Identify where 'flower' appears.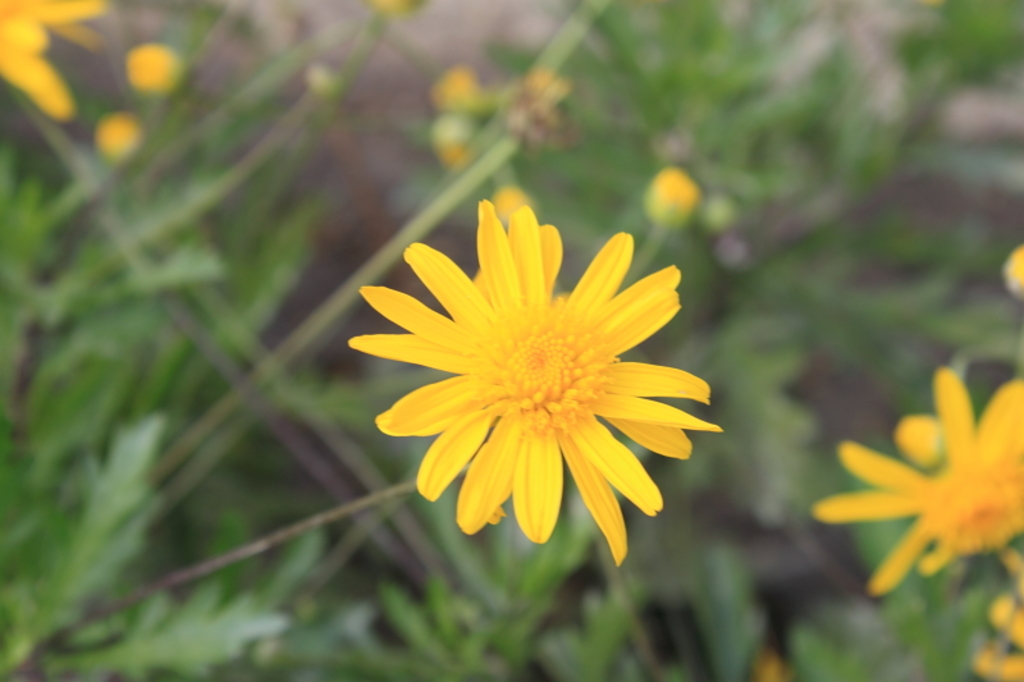
Appears at region(131, 44, 180, 91).
